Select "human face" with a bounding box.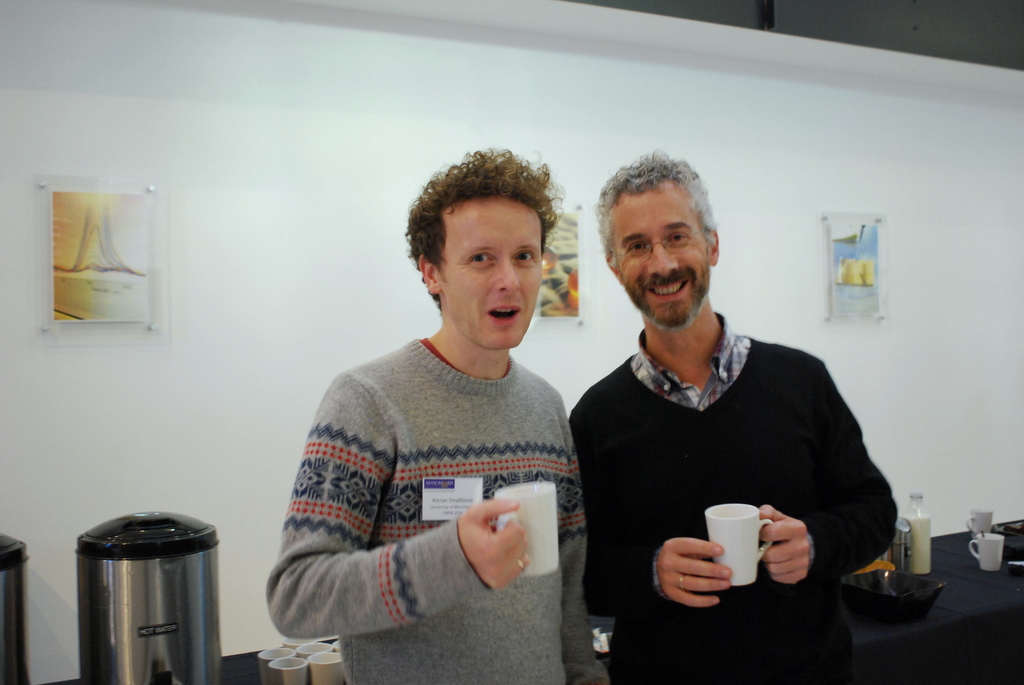
x1=420 y1=189 x2=545 y2=349.
